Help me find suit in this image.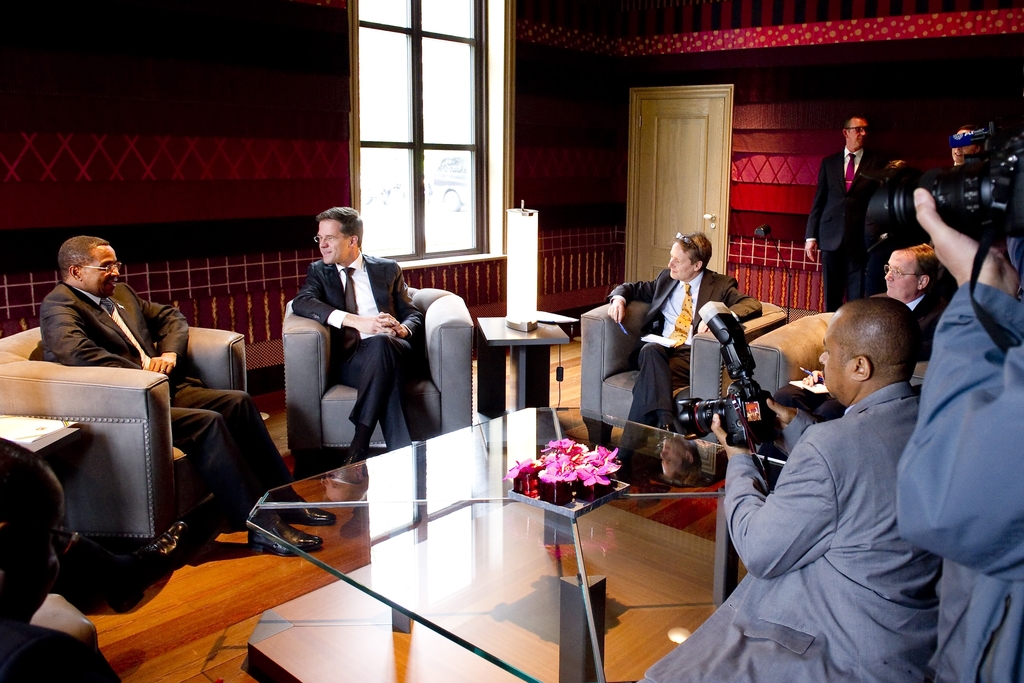
Found it: x1=771, y1=297, x2=943, y2=424.
